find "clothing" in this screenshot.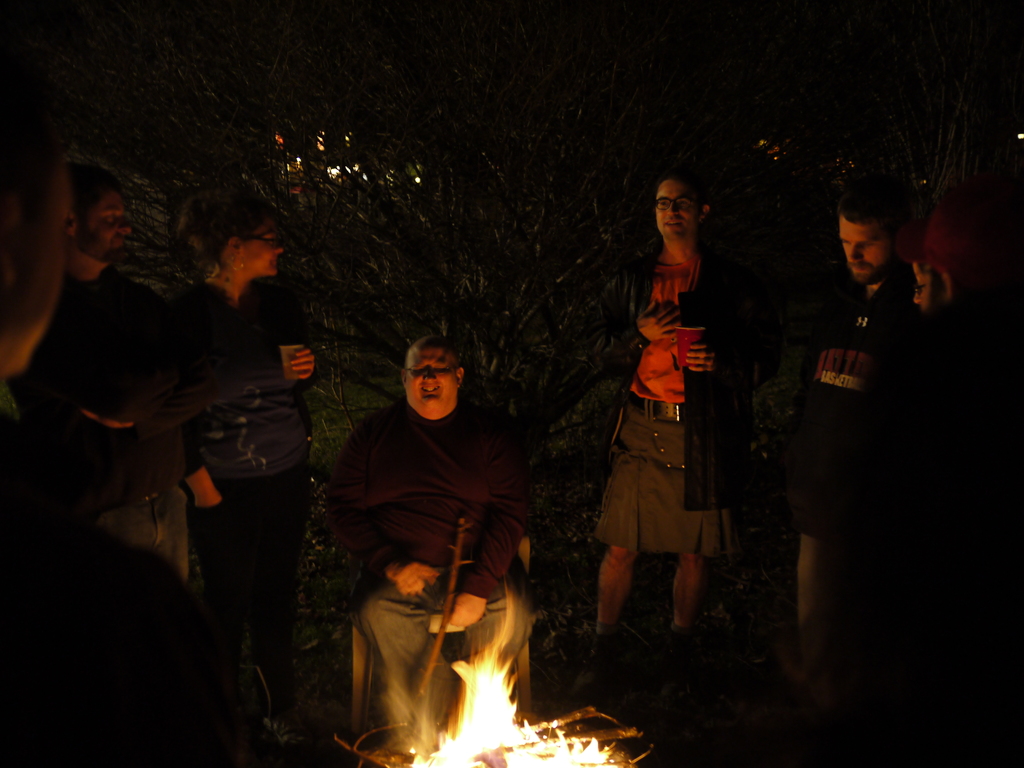
The bounding box for "clothing" is 8/262/223/584.
